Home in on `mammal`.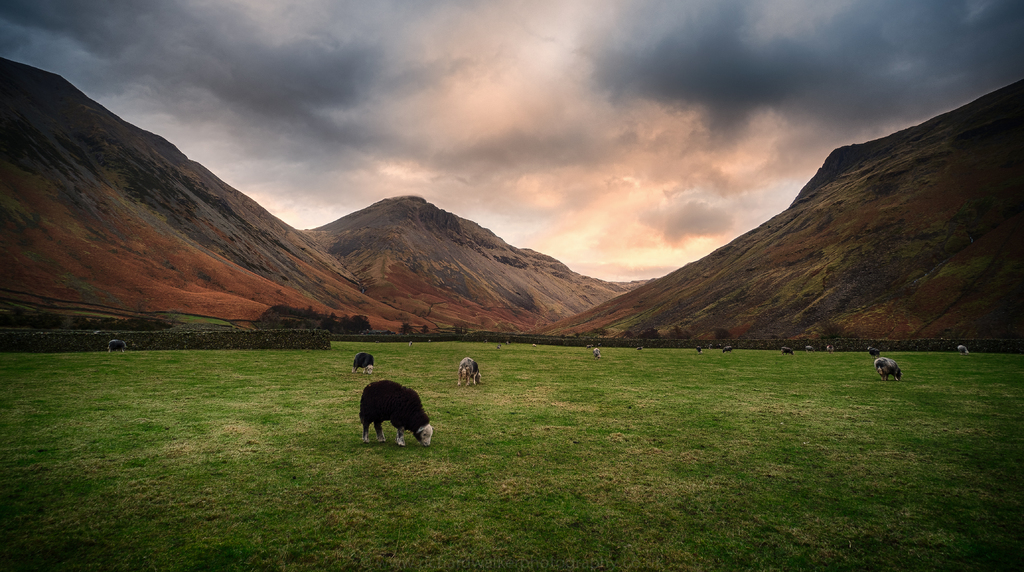
Homed in at <box>505,339,510,343</box>.
